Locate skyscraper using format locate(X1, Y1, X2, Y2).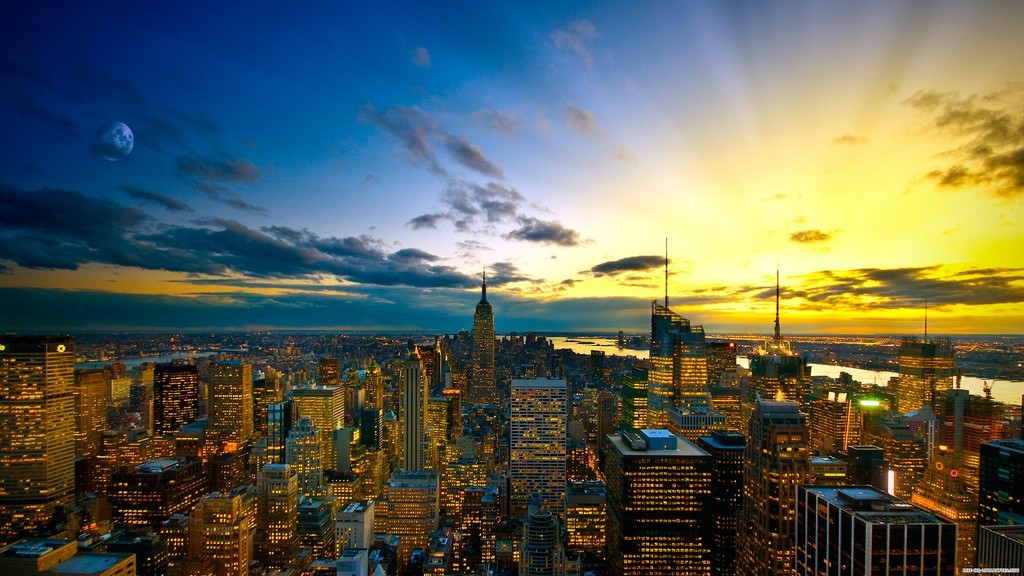
locate(490, 378, 574, 515).
